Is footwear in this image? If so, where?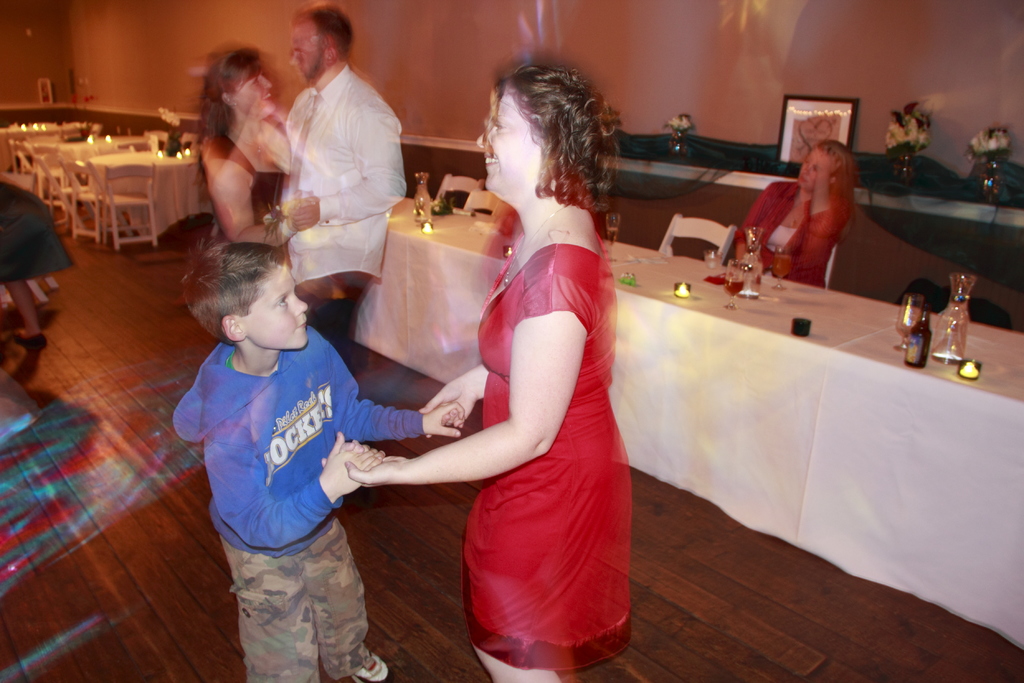
Yes, at {"x1": 16, "y1": 328, "x2": 47, "y2": 352}.
